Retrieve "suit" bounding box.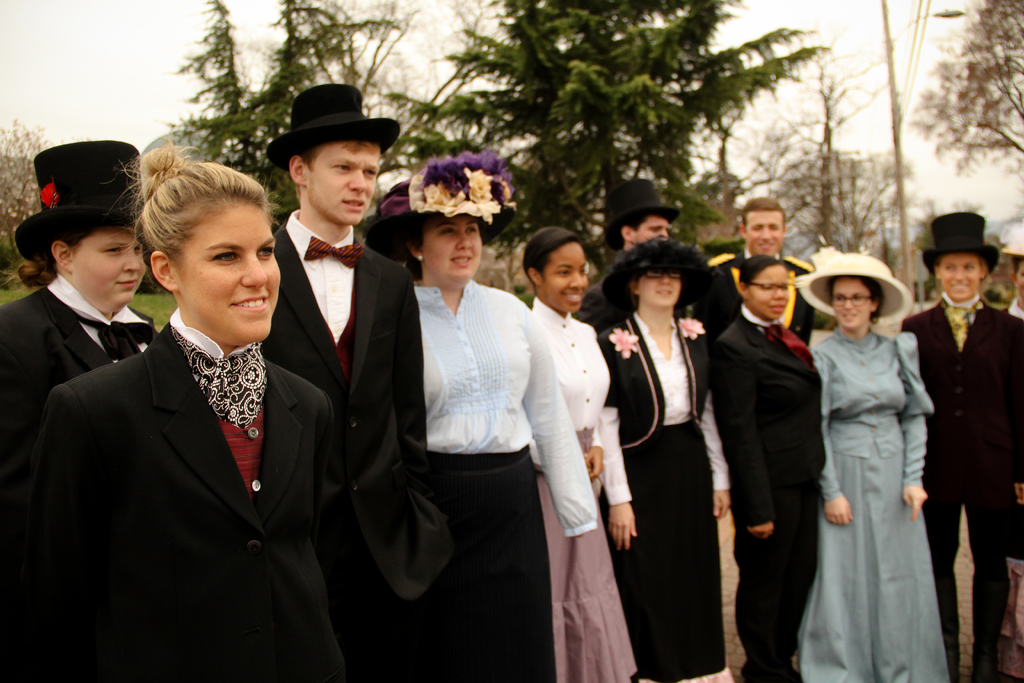
Bounding box: 19 343 334 677.
